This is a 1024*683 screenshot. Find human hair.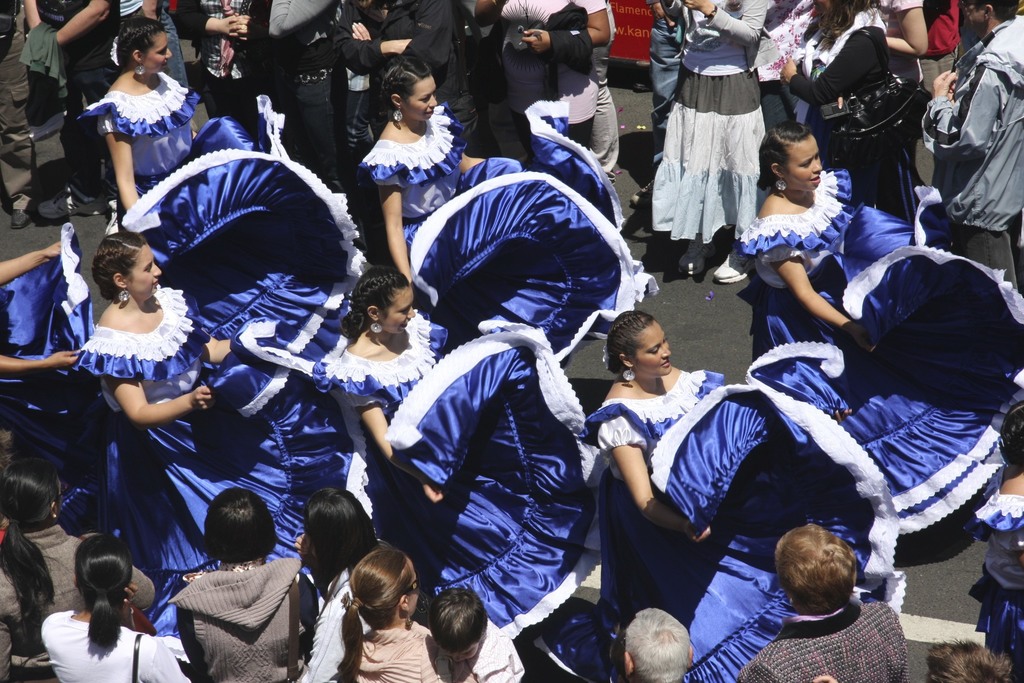
Bounding box: <region>754, 119, 812, 192</region>.
